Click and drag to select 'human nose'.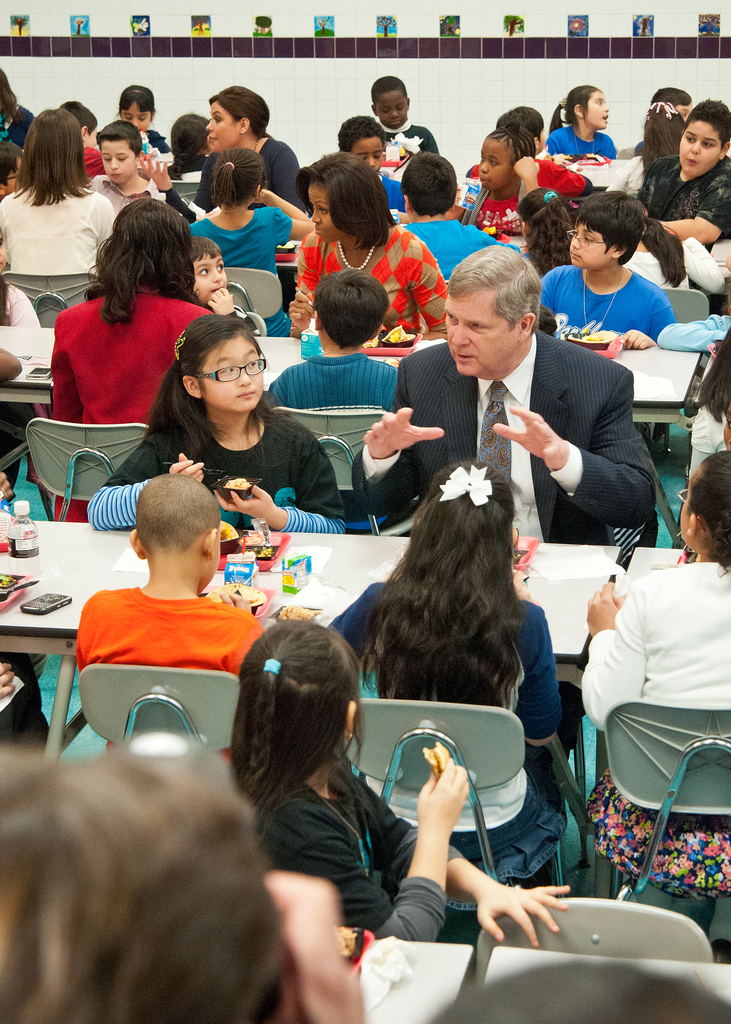
Selection: BBox(234, 363, 252, 387).
